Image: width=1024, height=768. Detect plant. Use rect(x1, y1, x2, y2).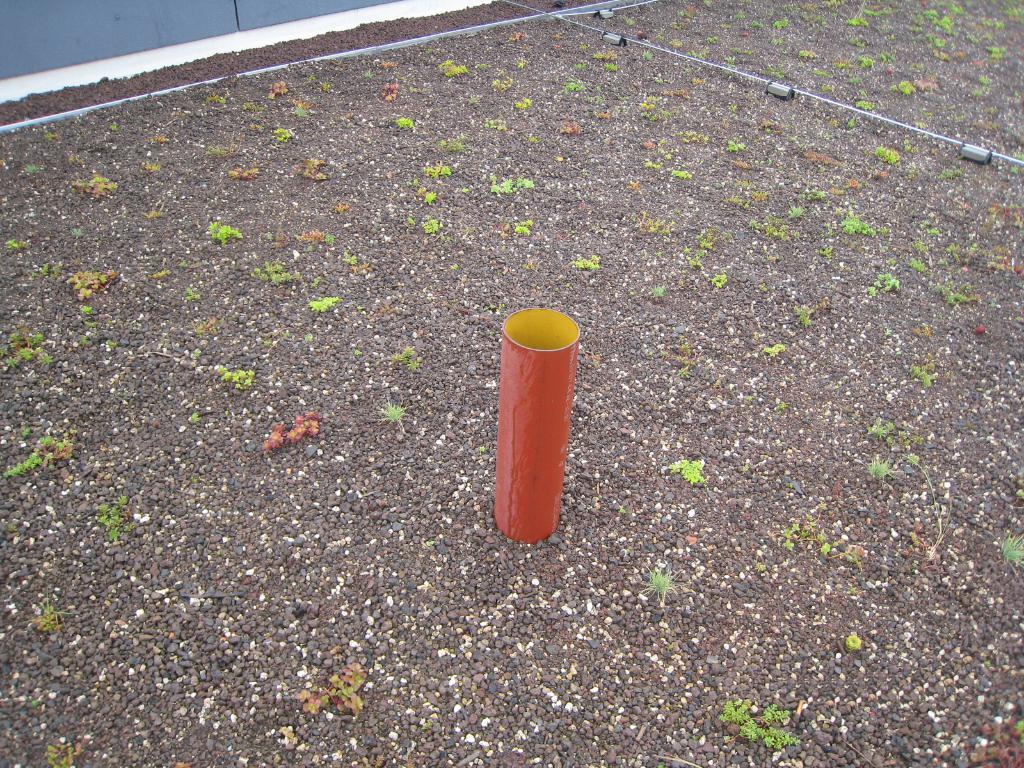
rect(19, 162, 42, 182).
